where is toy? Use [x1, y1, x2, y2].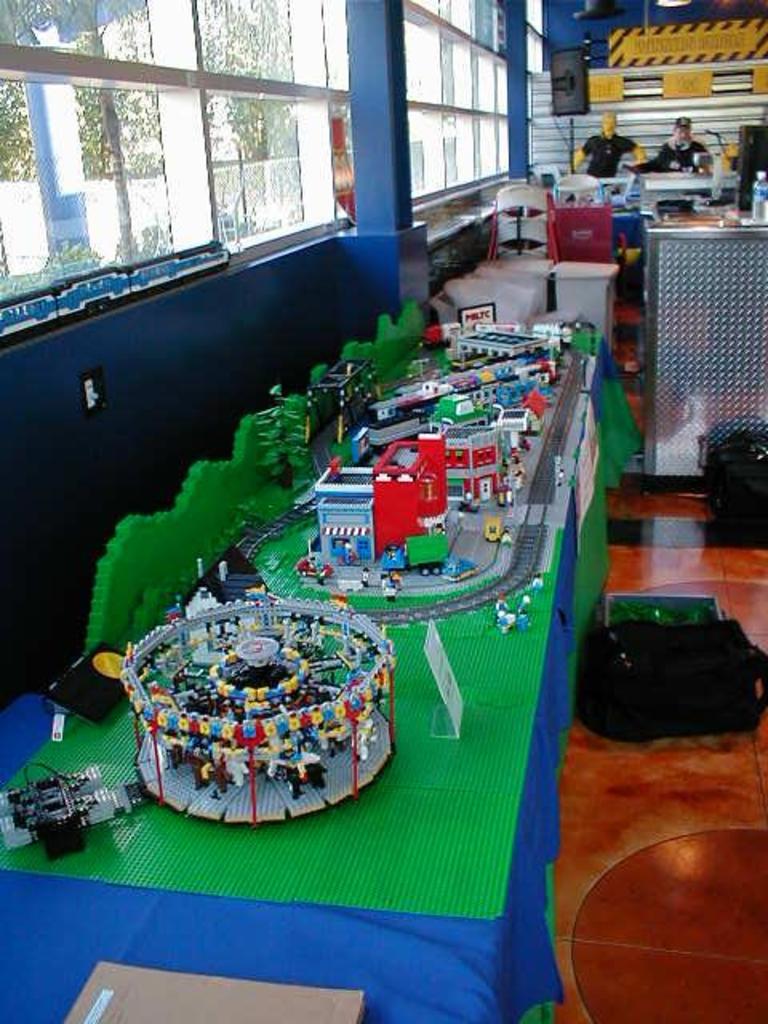
[314, 464, 389, 590].
